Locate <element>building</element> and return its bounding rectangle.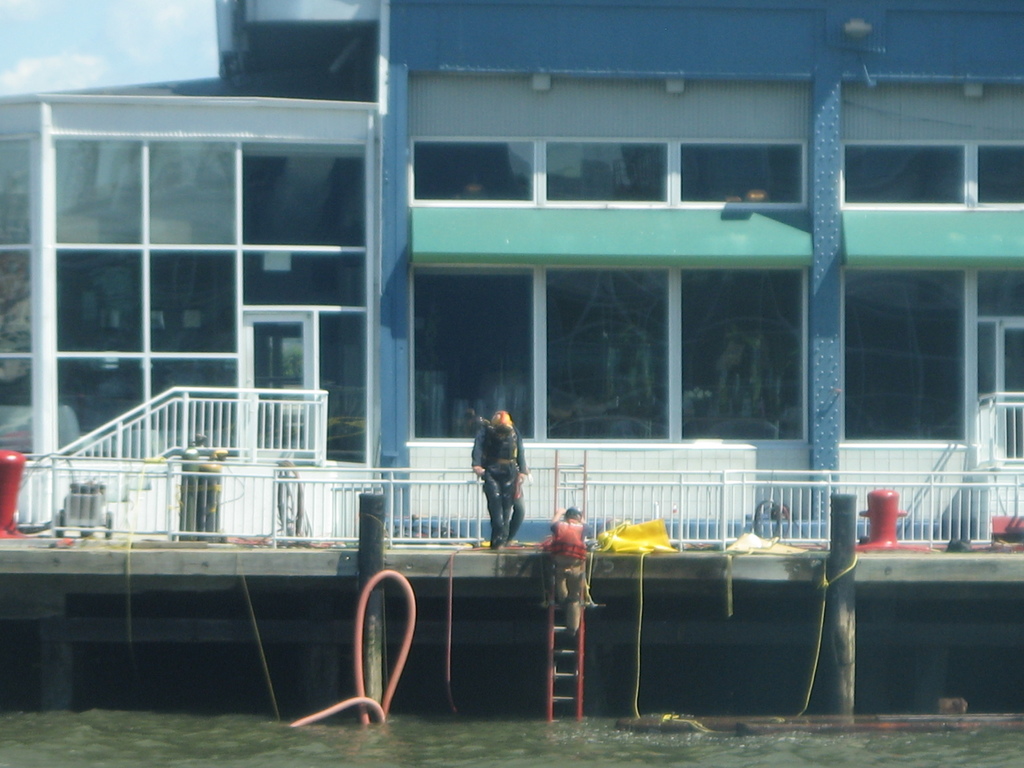
(left=0, top=0, right=1023, bottom=563).
